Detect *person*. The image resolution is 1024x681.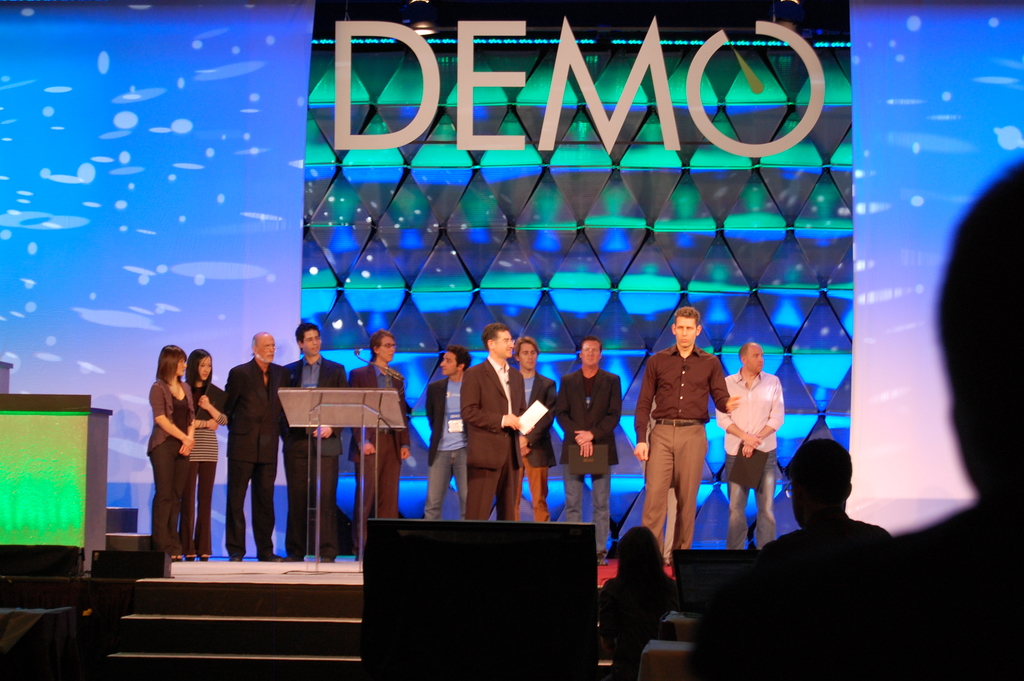
bbox=[556, 334, 618, 552].
